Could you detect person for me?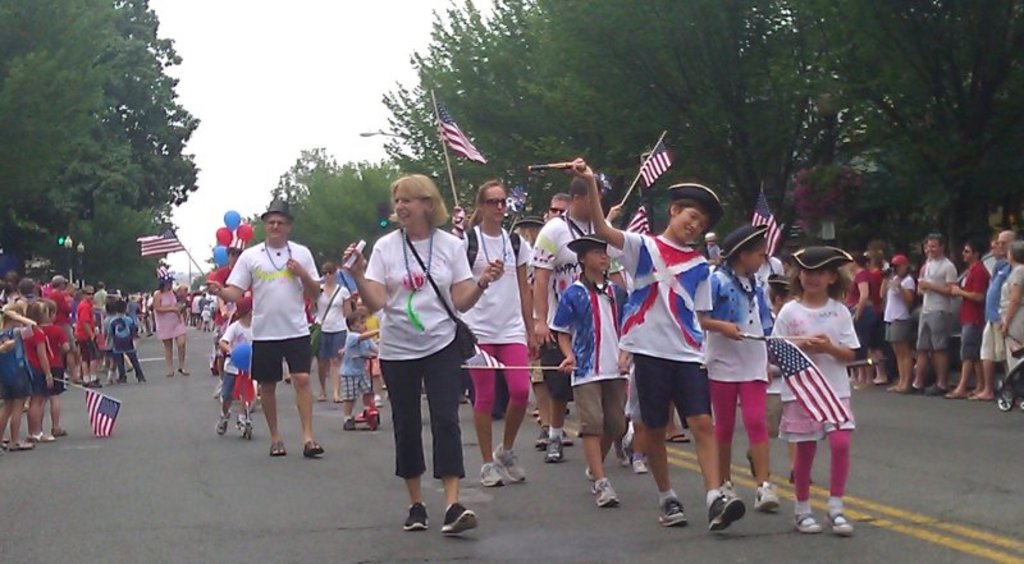
Detection result: {"left": 549, "top": 243, "right": 630, "bottom": 508}.
